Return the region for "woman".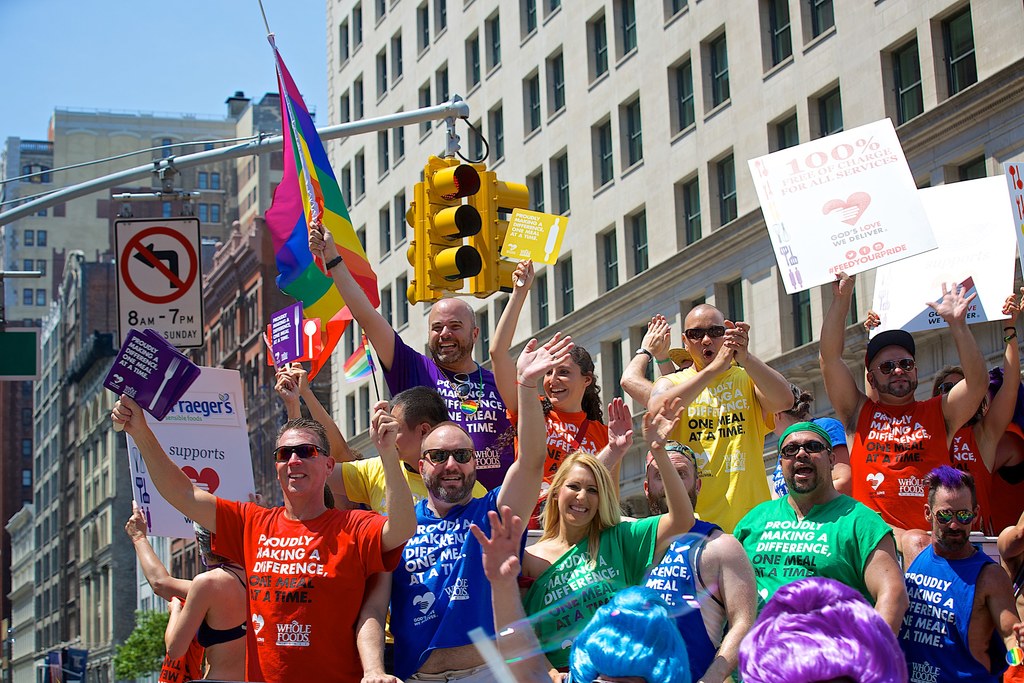
<bbox>512, 399, 699, 670</bbox>.
